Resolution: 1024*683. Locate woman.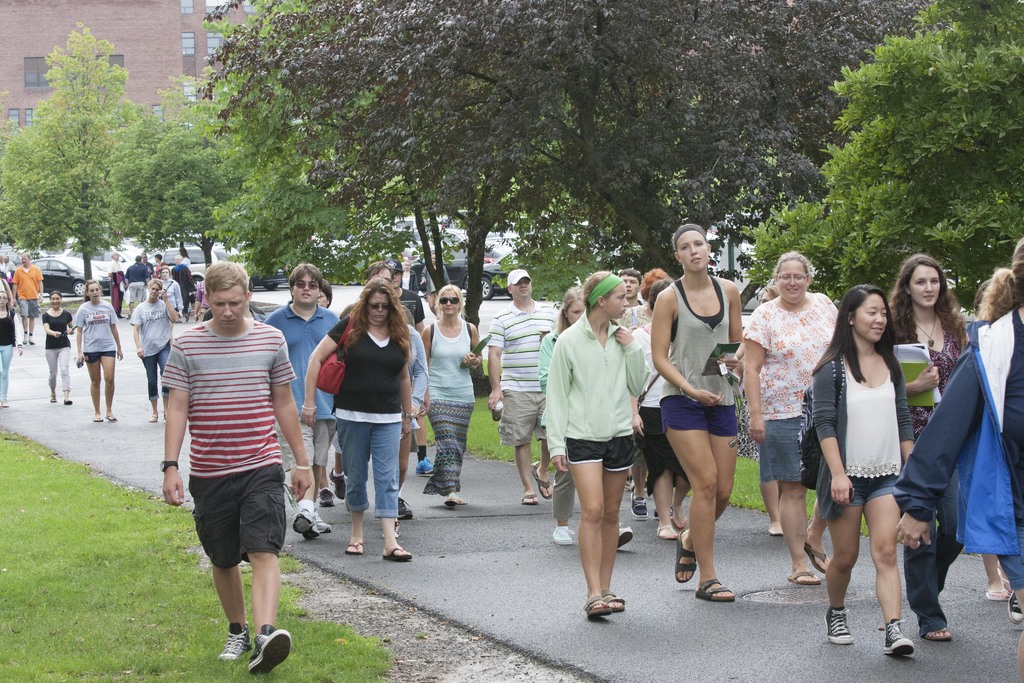
543/270/644/624.
